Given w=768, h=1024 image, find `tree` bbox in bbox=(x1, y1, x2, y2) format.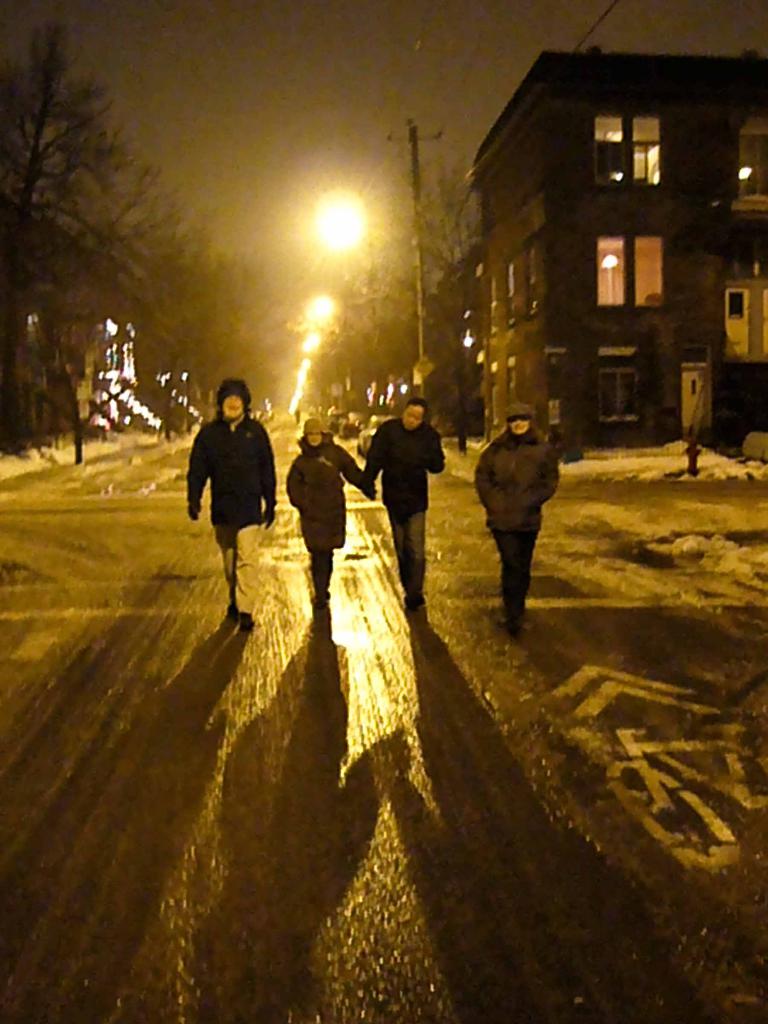
bbox=(8, 19, 178, 390).
